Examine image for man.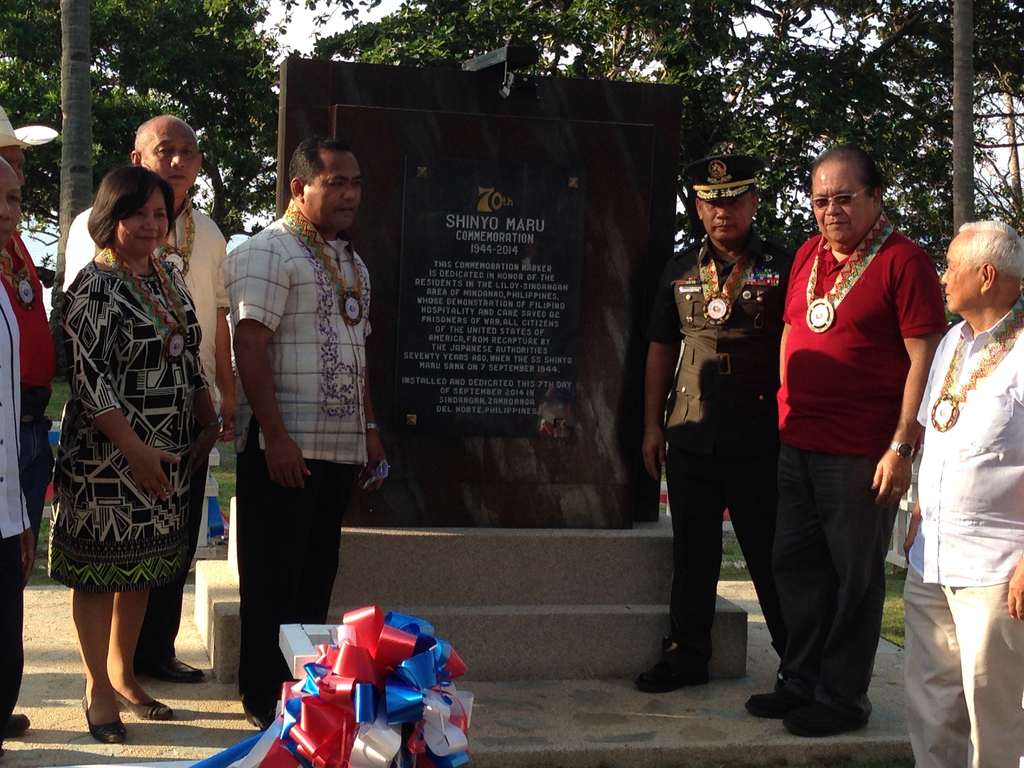
Examination result: x1=755, y1=146, x2=939, y2=738.
